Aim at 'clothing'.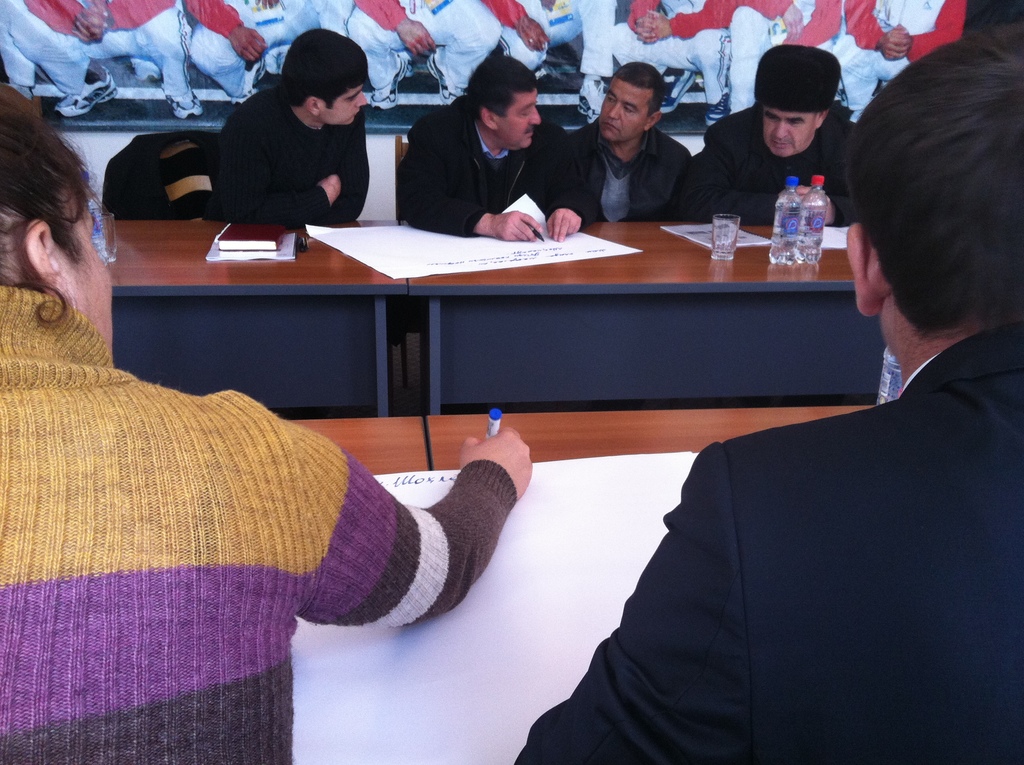
Aimed at <region>519, 343, 1023, 764</region>.
